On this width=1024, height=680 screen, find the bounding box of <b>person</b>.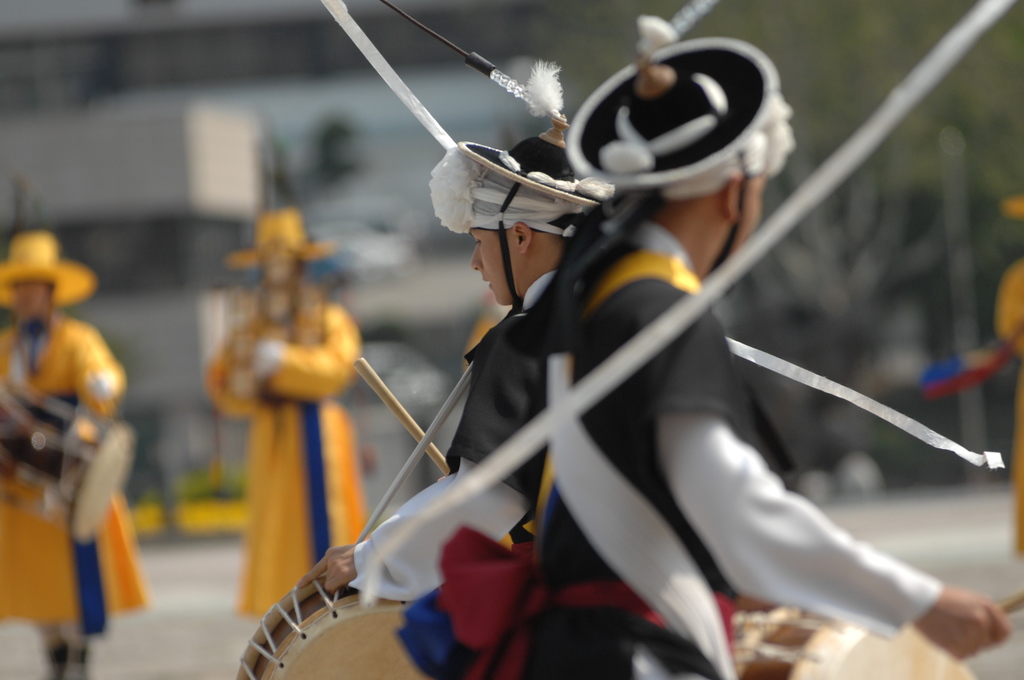
Bounding box: left=511, top=28, right=1018, bottom=679.
